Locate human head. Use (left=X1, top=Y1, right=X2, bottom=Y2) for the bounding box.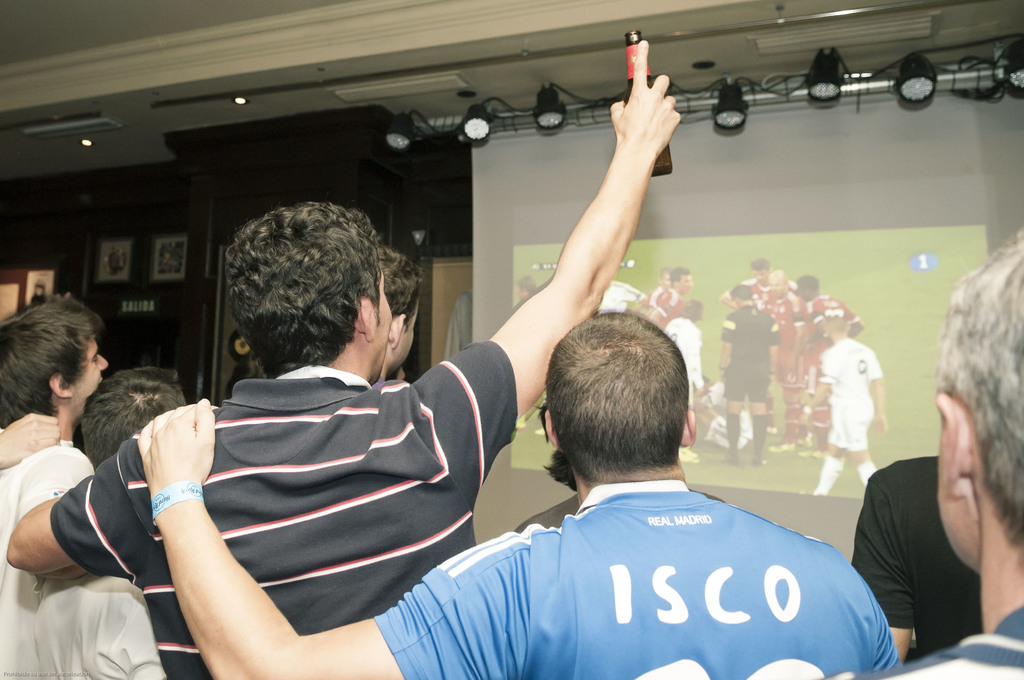
(left=221, top=201, right=390, bottom=387).
